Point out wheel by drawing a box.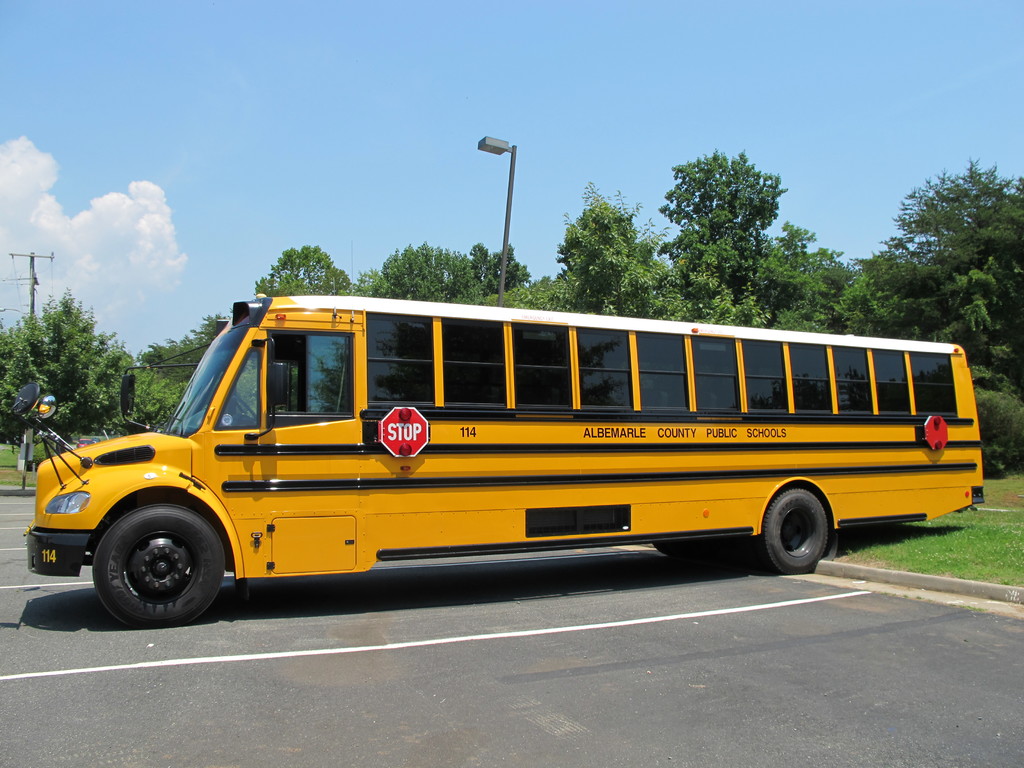
(648, 537, 707, 556).
